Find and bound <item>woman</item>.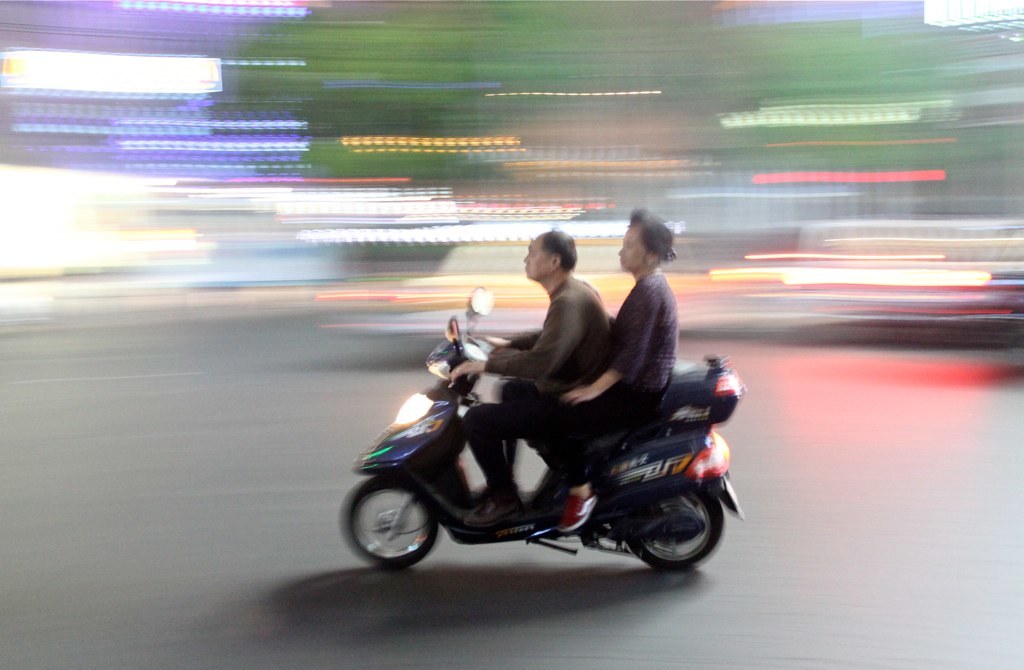
Bound: bbox=[555, 208, 677, 533].
